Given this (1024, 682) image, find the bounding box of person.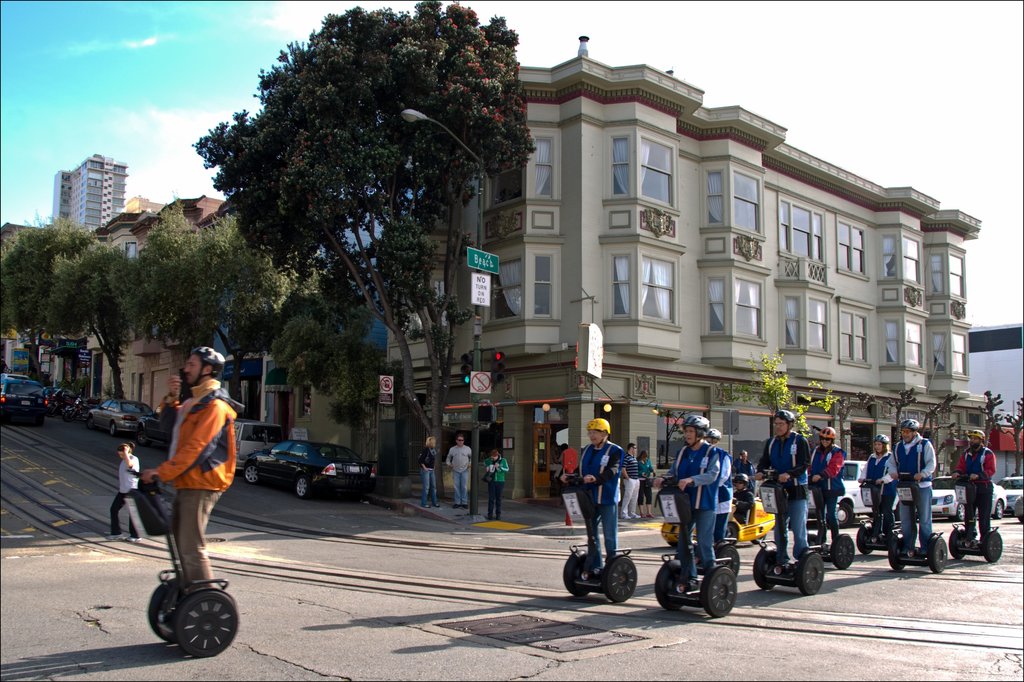
bbox=[448, 434, 473, 510].
